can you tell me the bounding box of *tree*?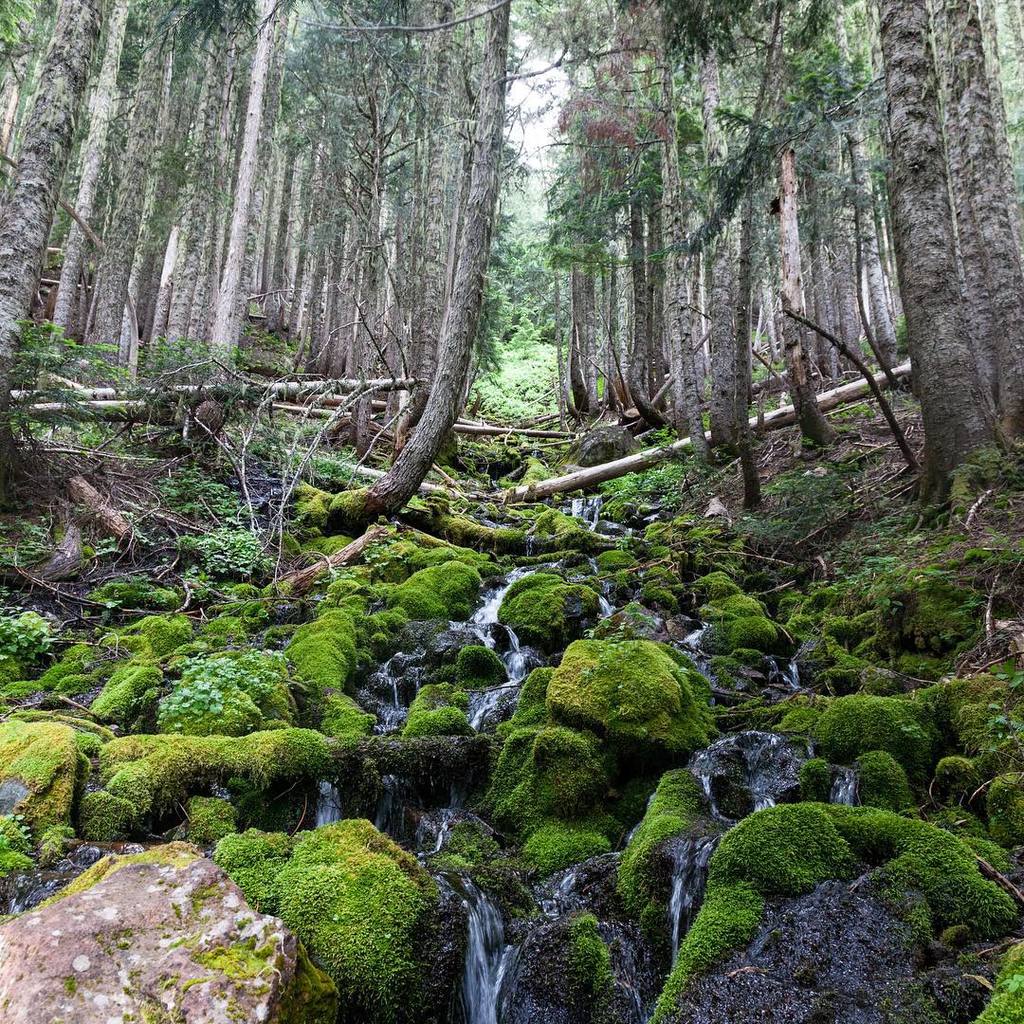
[0,0,87,303].
